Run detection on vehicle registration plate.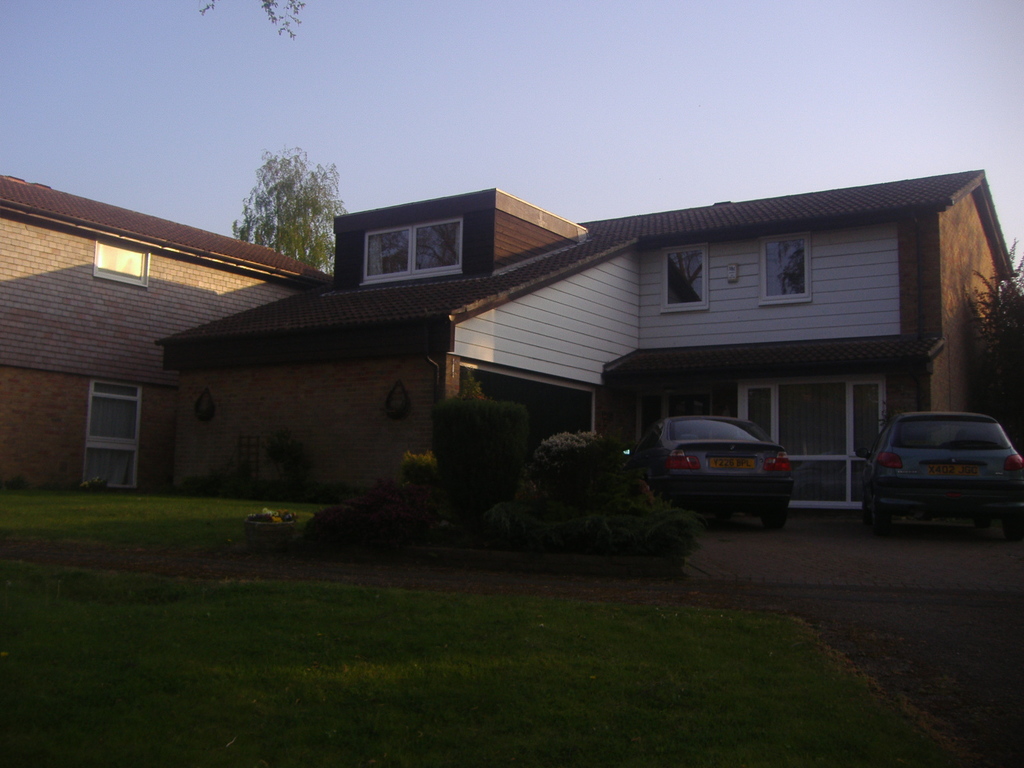
Result: bbox(710, 454, 758, 467).
